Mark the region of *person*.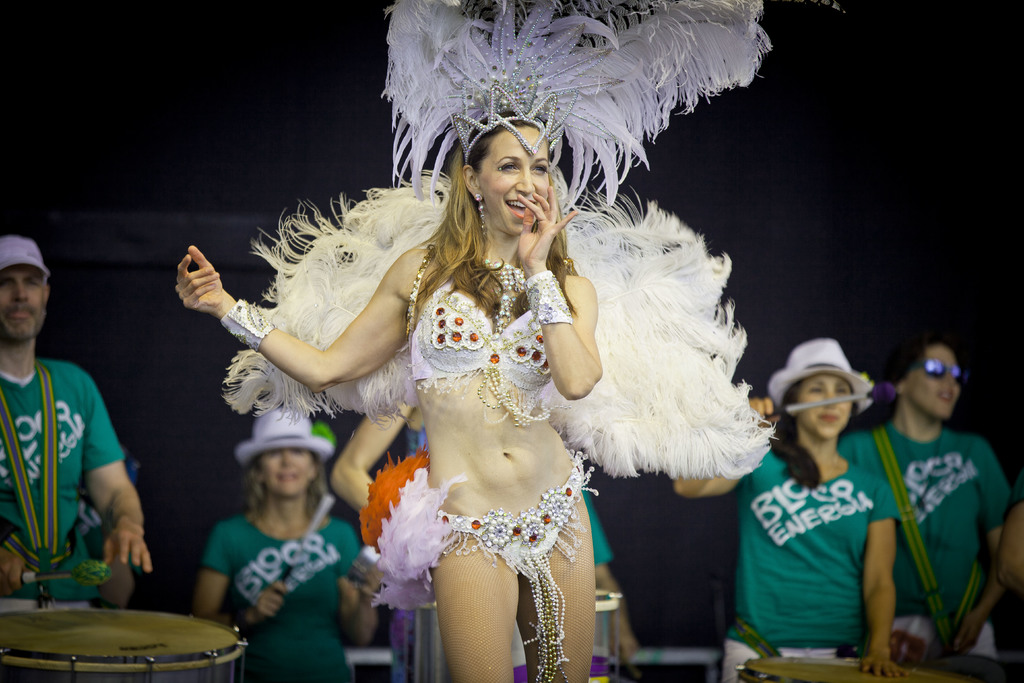
Region: rect(675, 343, 893, 678).
